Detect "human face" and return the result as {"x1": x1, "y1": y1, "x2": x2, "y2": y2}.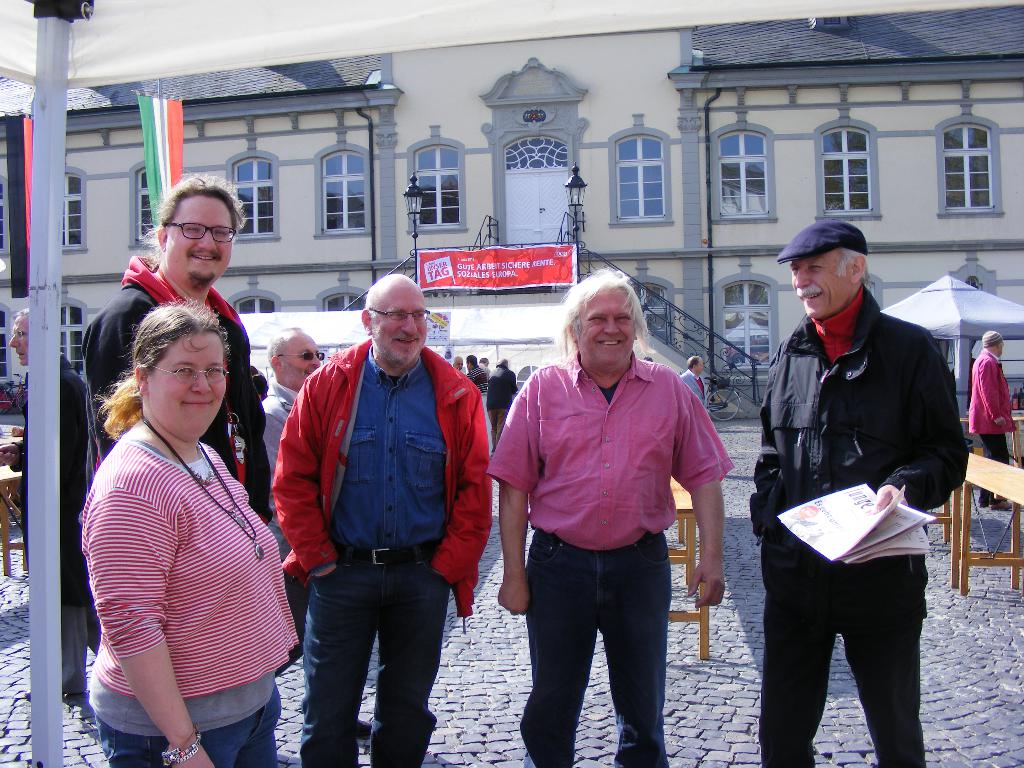
{"x1": 791, "y1": 251, "x2": 848, "y2": 320}.
